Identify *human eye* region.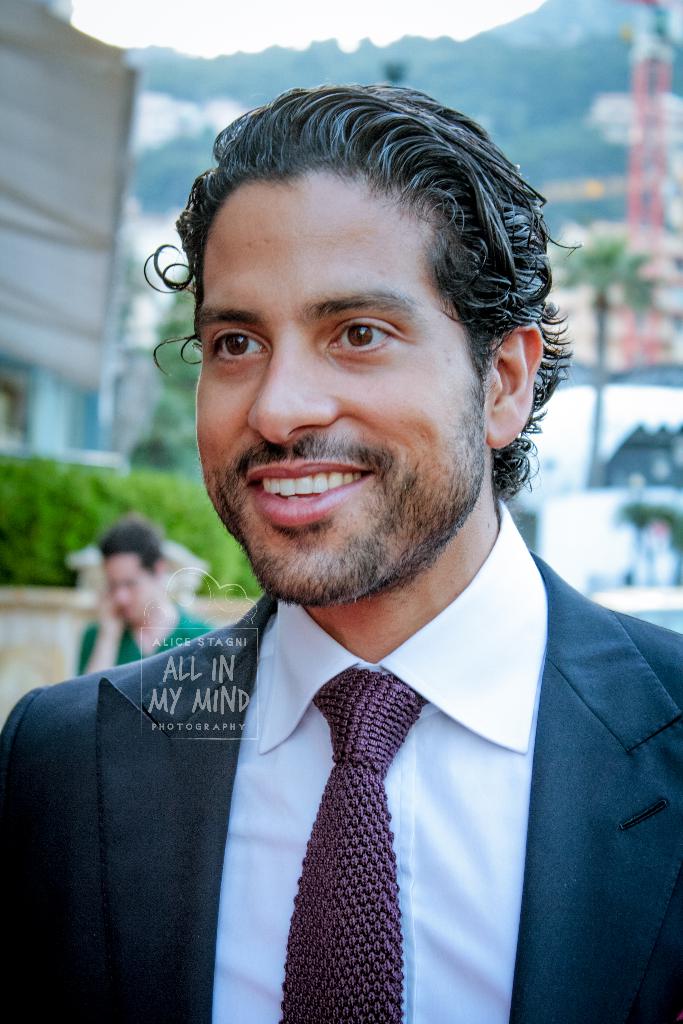
Region: 211, 328, 264, 366.
